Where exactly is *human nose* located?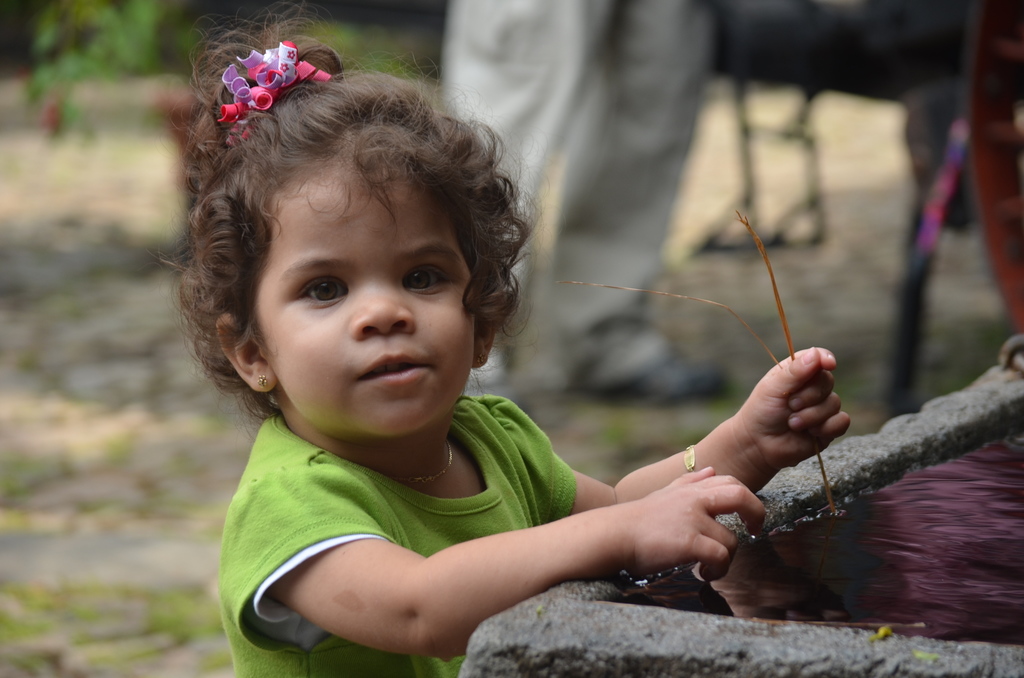
Its bounding box is rect(351, 287, 414, 341).
